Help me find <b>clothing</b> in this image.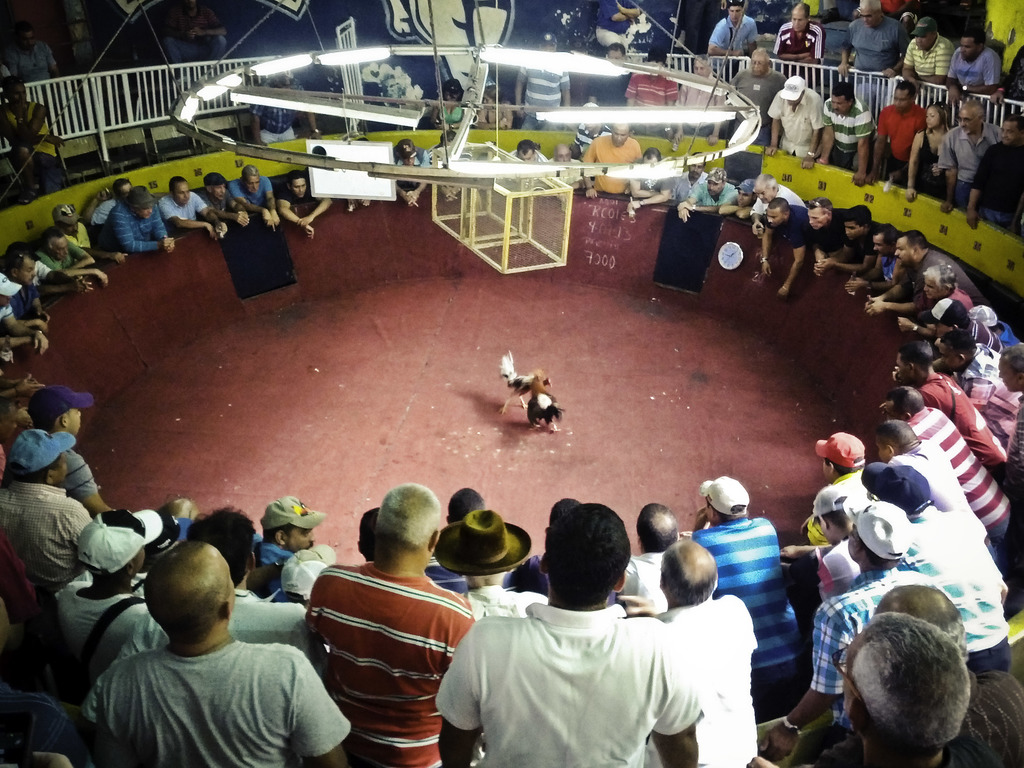
Found it: [778, 204, 810, 241].
